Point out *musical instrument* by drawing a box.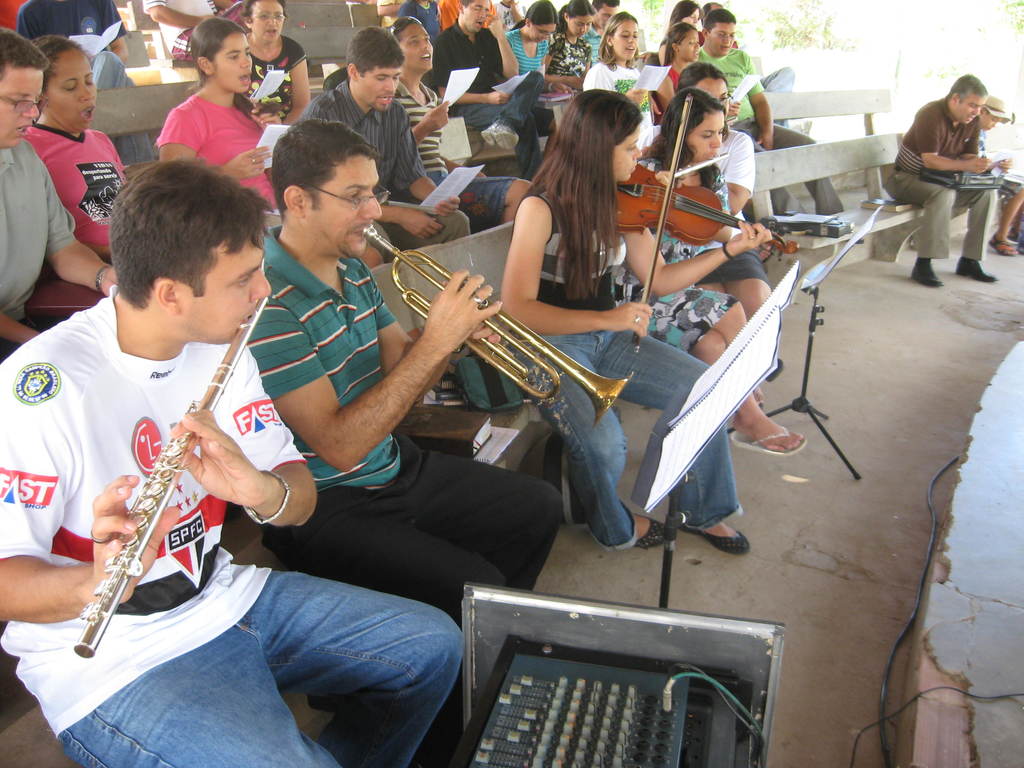
rect(74, 294, 271, 659).
